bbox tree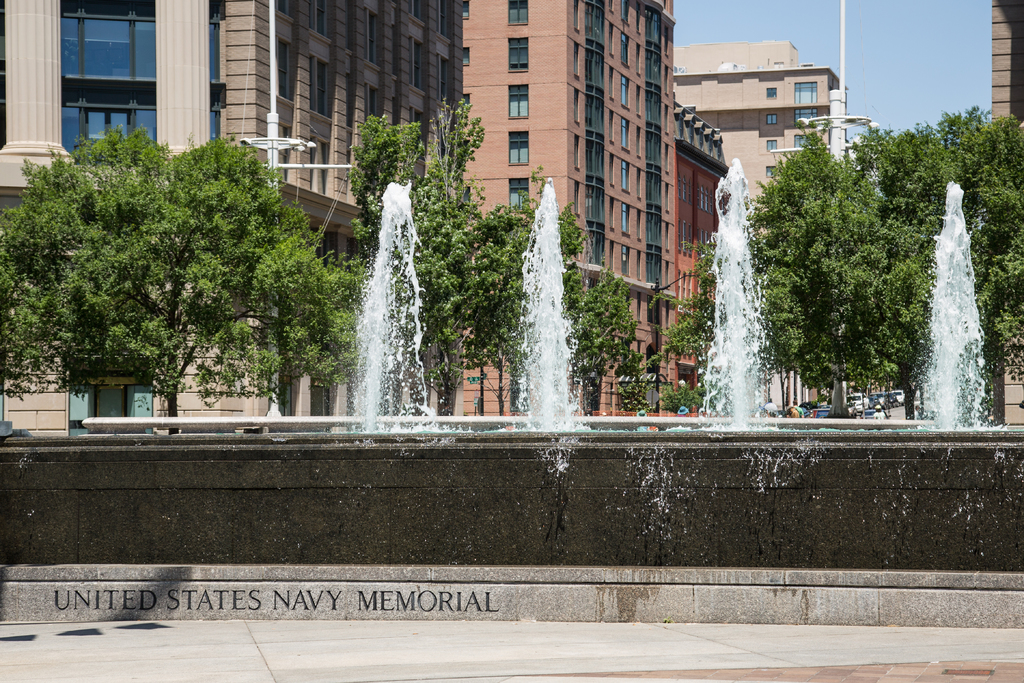
l=357, t=108, r=428, b=239
